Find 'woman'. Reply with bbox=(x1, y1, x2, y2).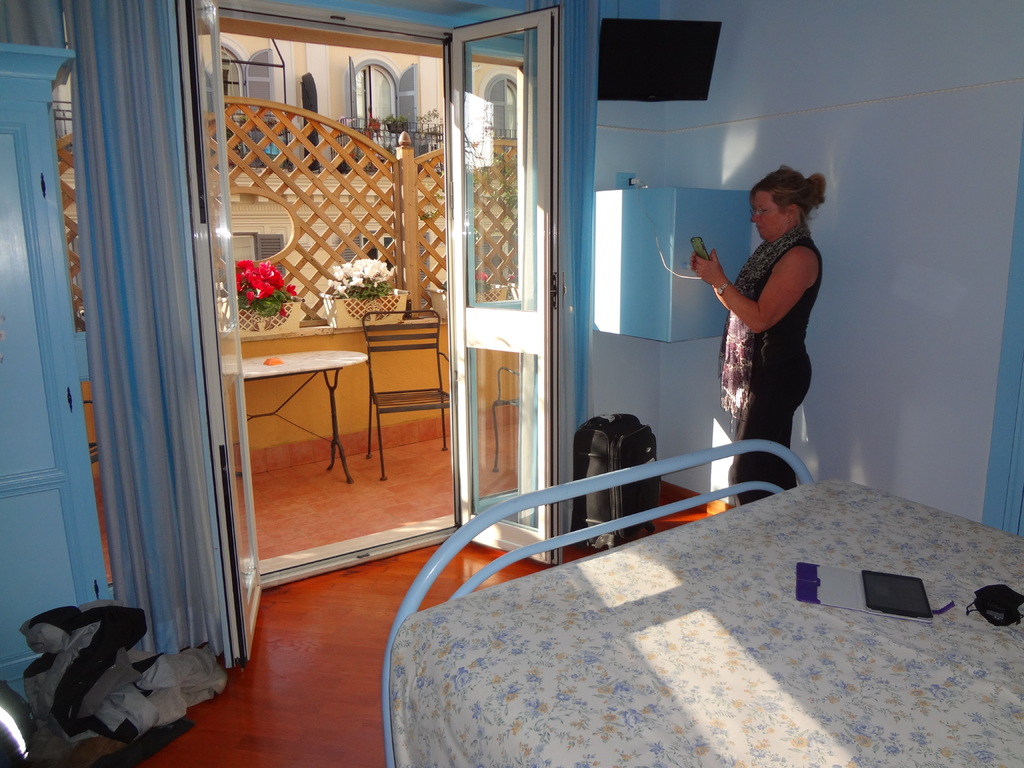
bbox=(680, 157, 831, 500).
